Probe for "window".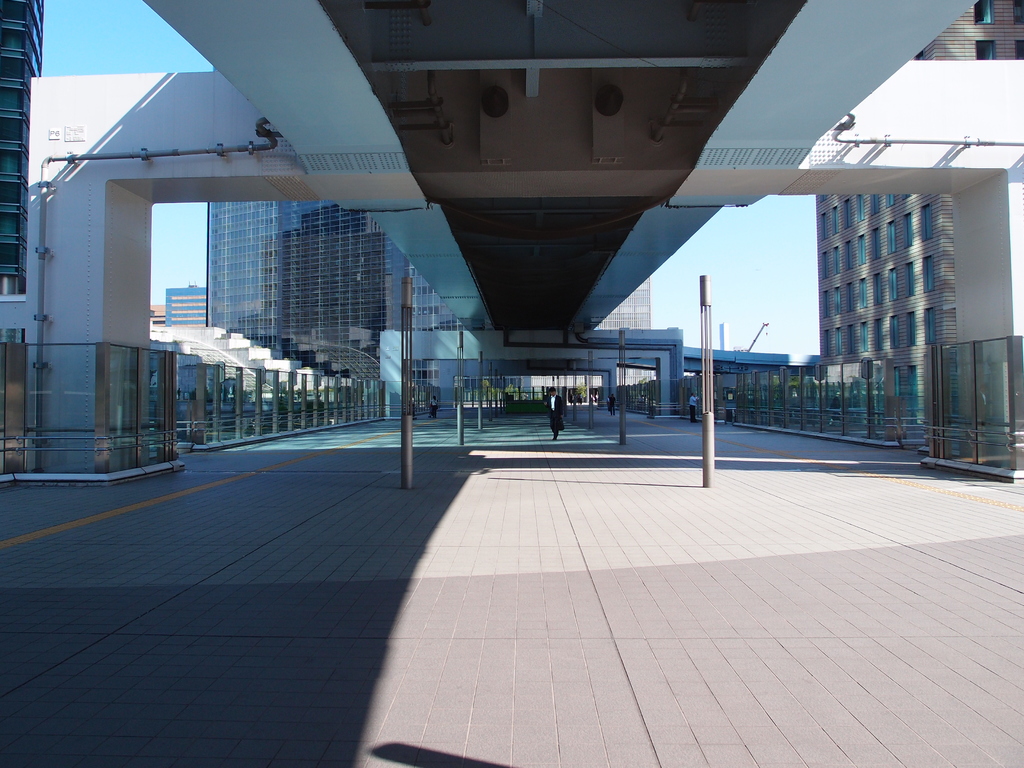
Probe result: (844,241,852,267).
